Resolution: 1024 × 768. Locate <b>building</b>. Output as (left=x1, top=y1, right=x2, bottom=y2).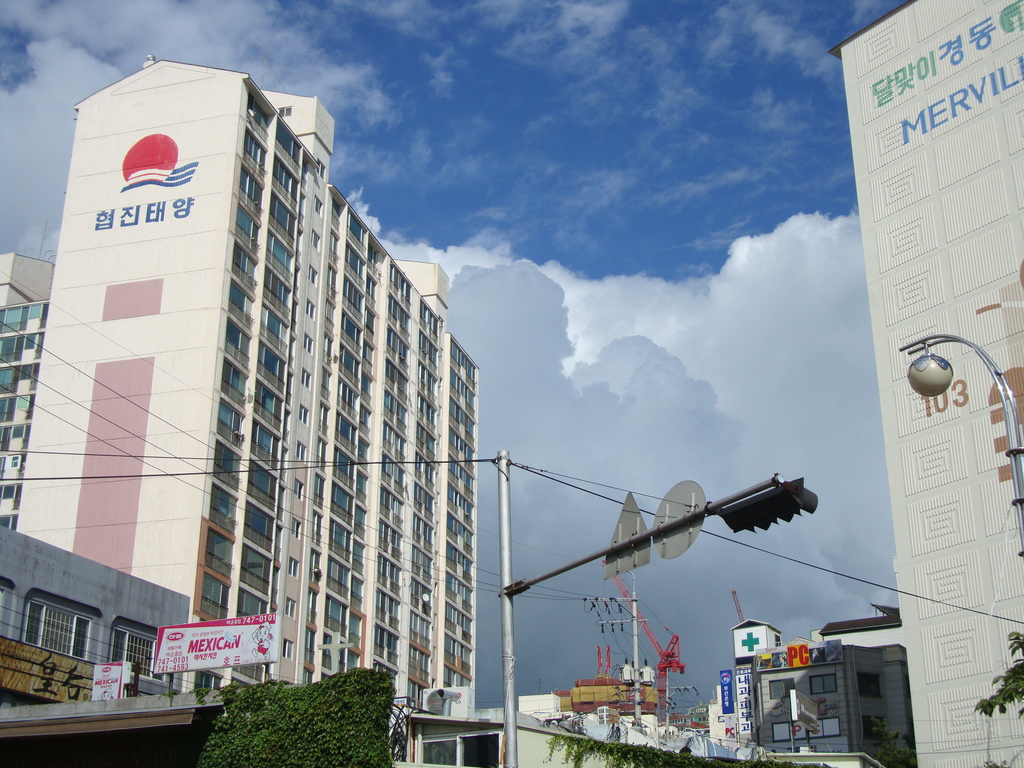
(left=830, top=0, right=1023, bottom=767).
